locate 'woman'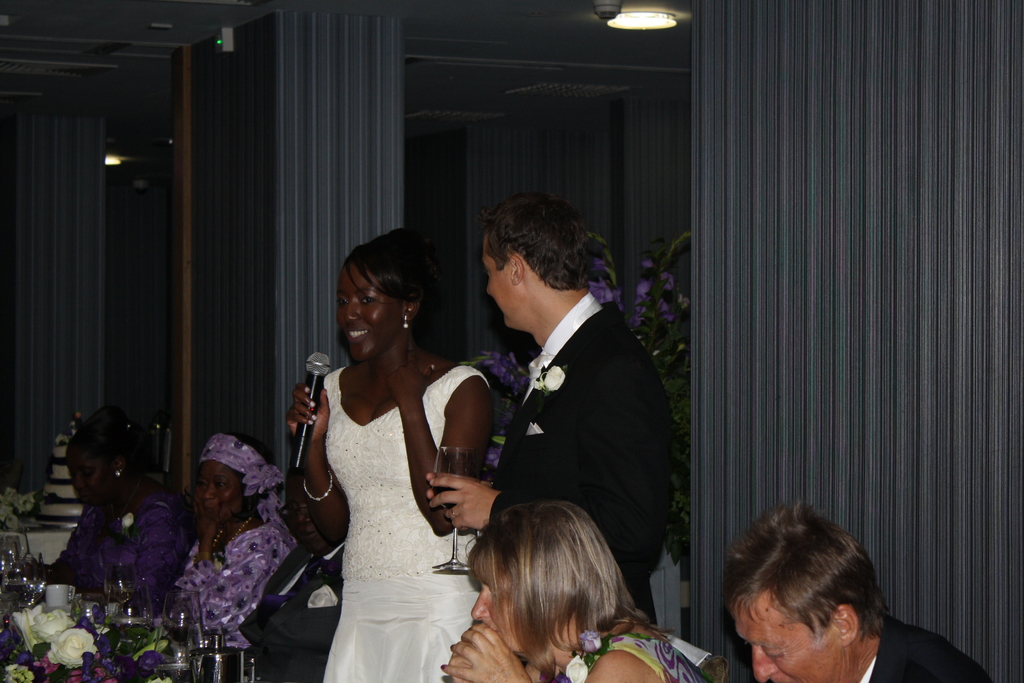
{"x1": 269, "y1": 224, "x2": 484, "y2": 682}
